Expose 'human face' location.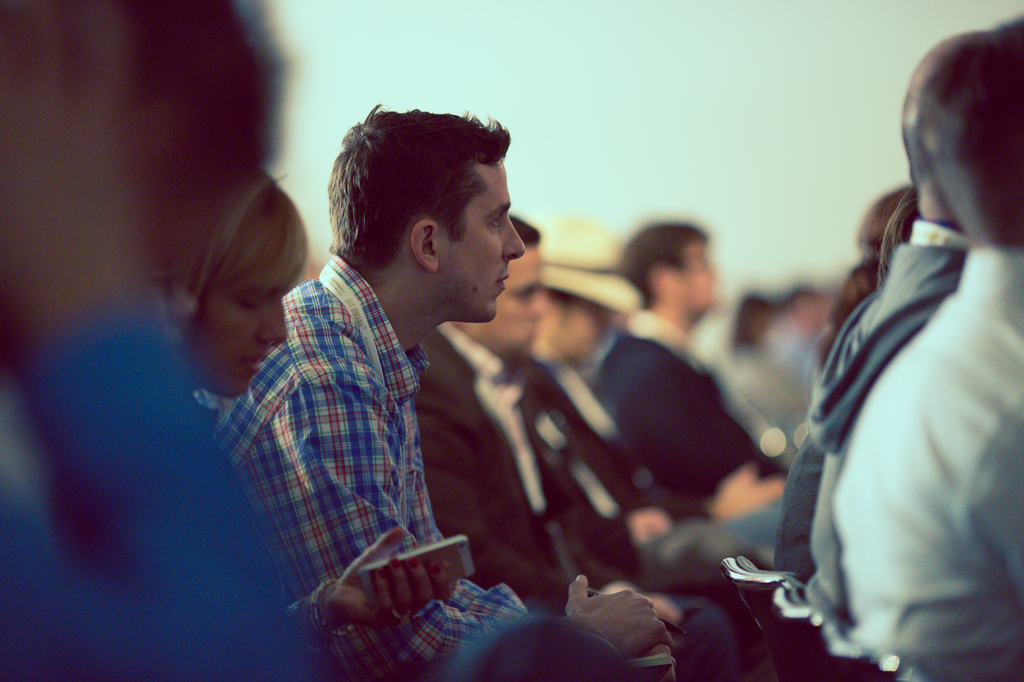
Exposed at crop(437, 159, 525, 322).
